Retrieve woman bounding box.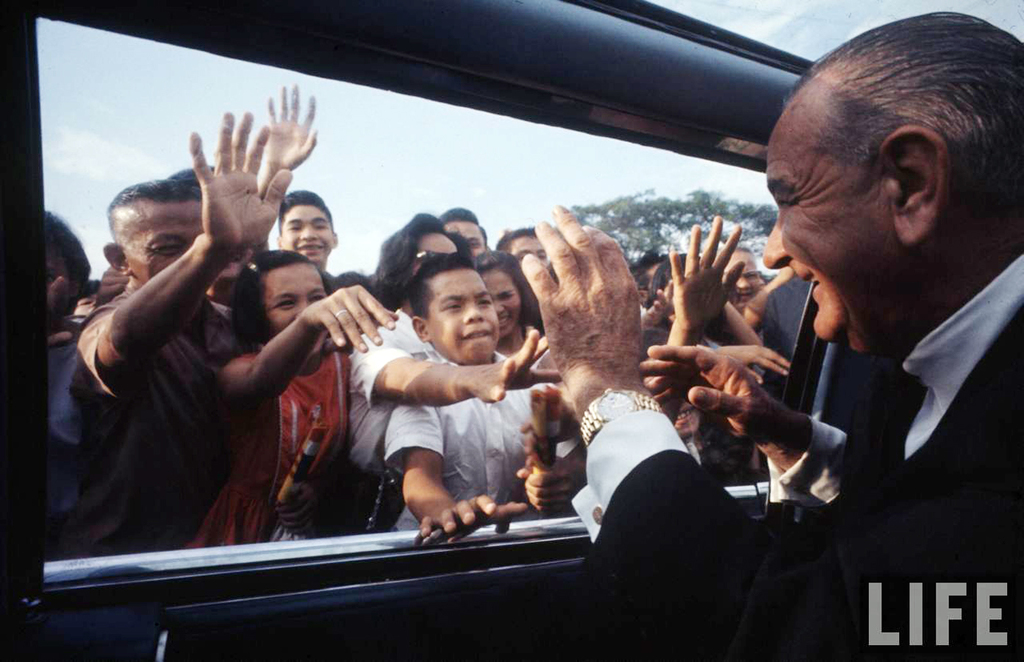
Bounding box: region(473, 241, 556, 358).
